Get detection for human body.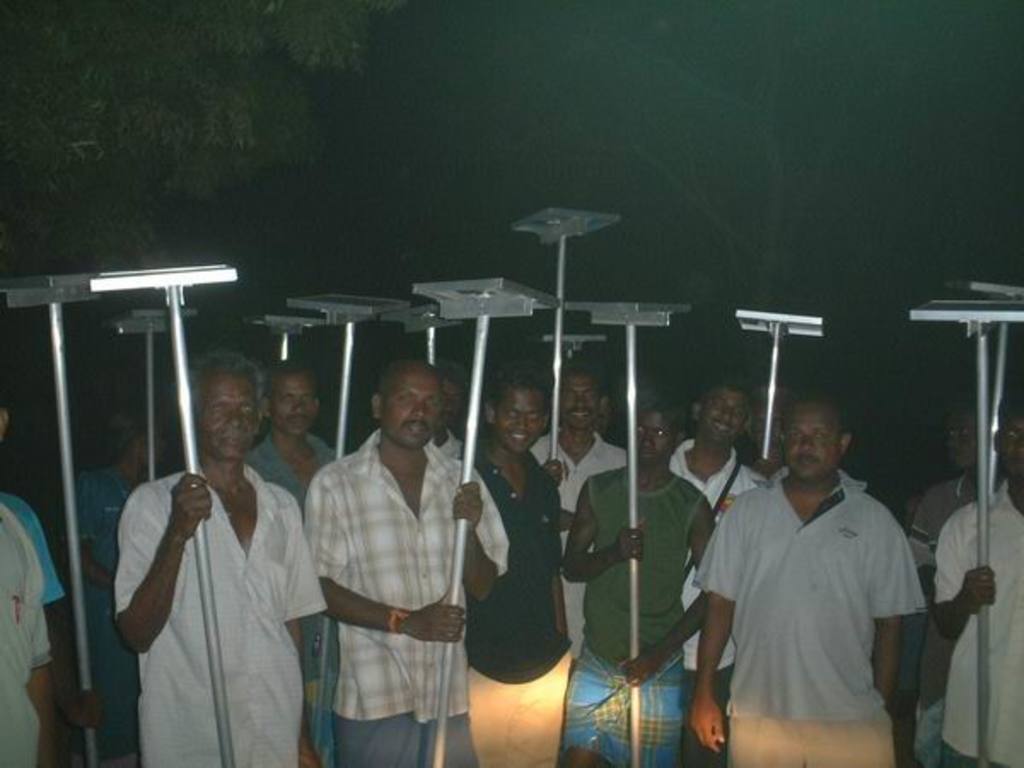
Detection: {"left": 0, "top": 490, "right": 61, "bottom": 766}.
